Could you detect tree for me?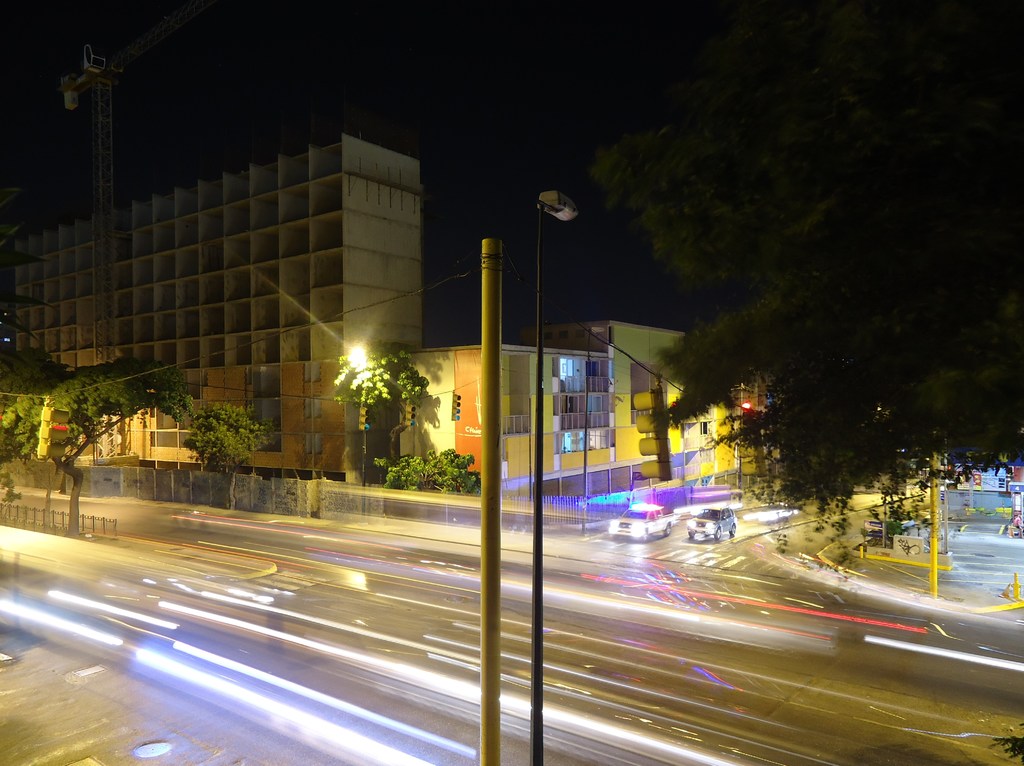
Detection result: {"left": 639, "top": 75, "right": 1003, "bottom": 557}.
